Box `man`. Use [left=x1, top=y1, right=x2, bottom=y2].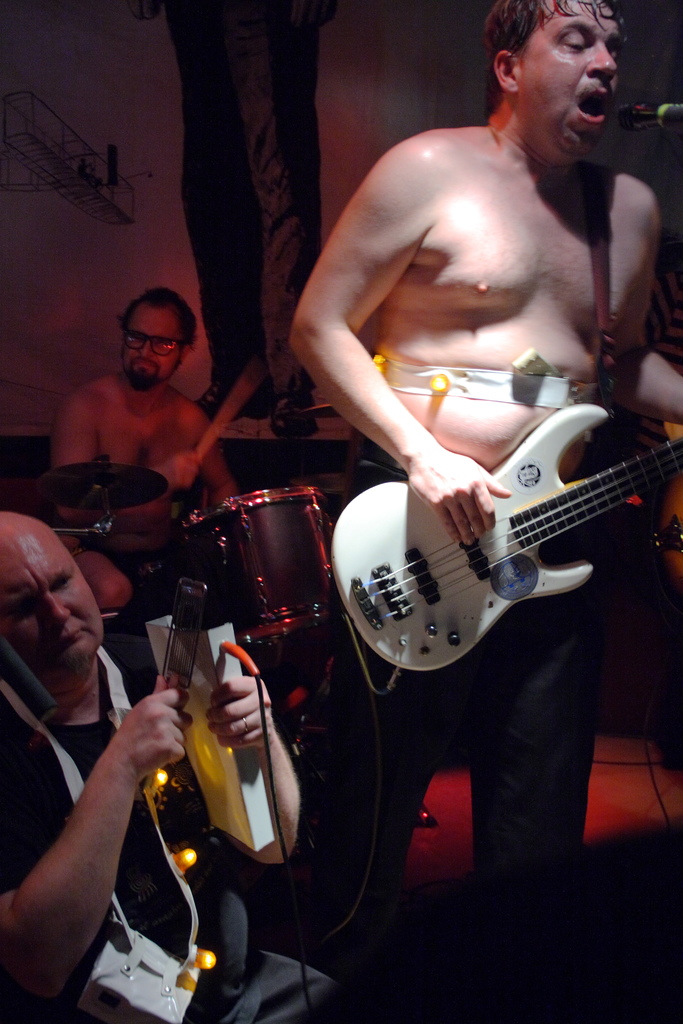
[left=0, top=508, right=394, bottom=1023].
